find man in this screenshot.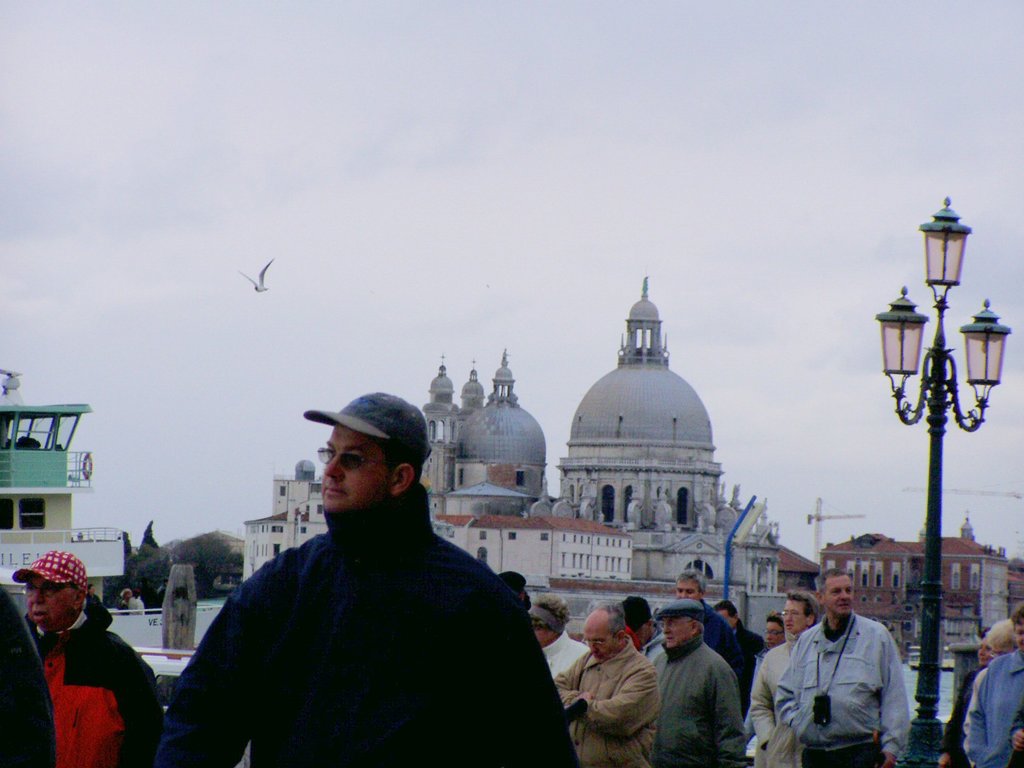
The bounding box for man is x1=556, y1=604, x2=664, y2=767.
